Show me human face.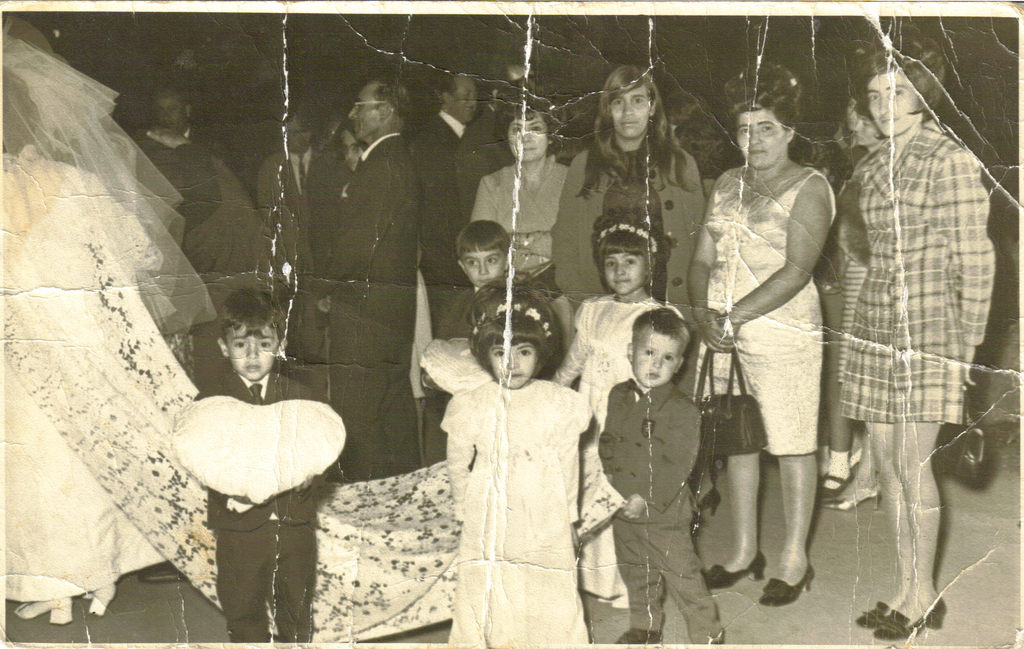
human face is here: bbox=[609, 88, 646, 135].
